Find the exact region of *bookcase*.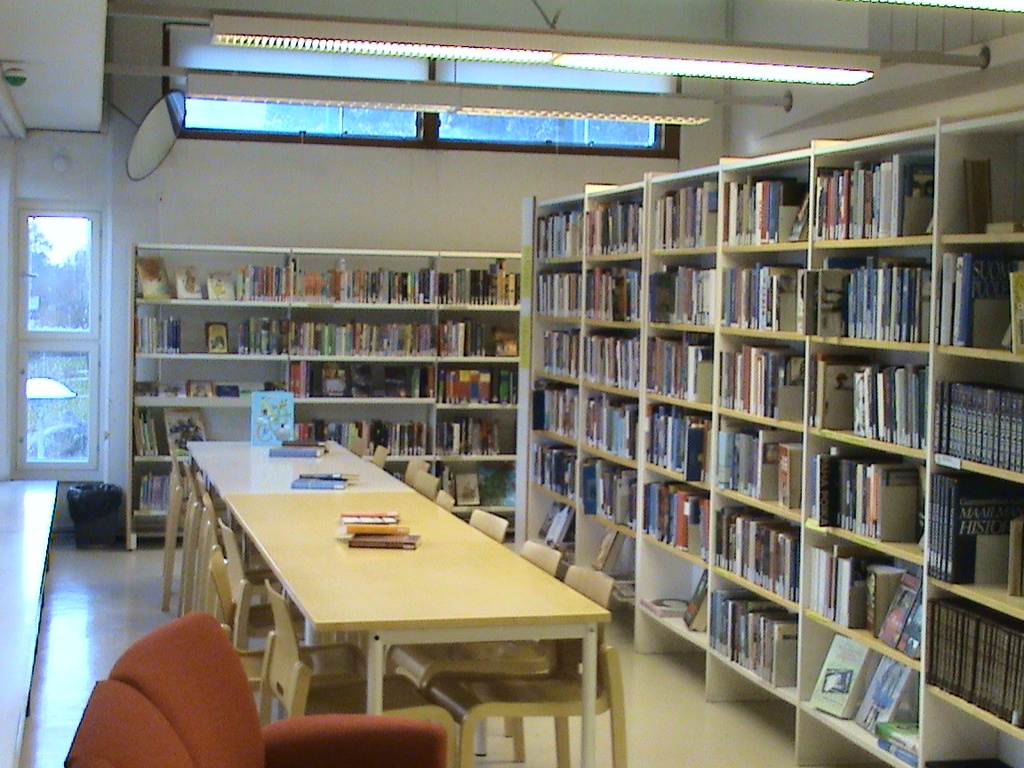
Exact region: left=421, top=108, right=1012, bottom=767.
